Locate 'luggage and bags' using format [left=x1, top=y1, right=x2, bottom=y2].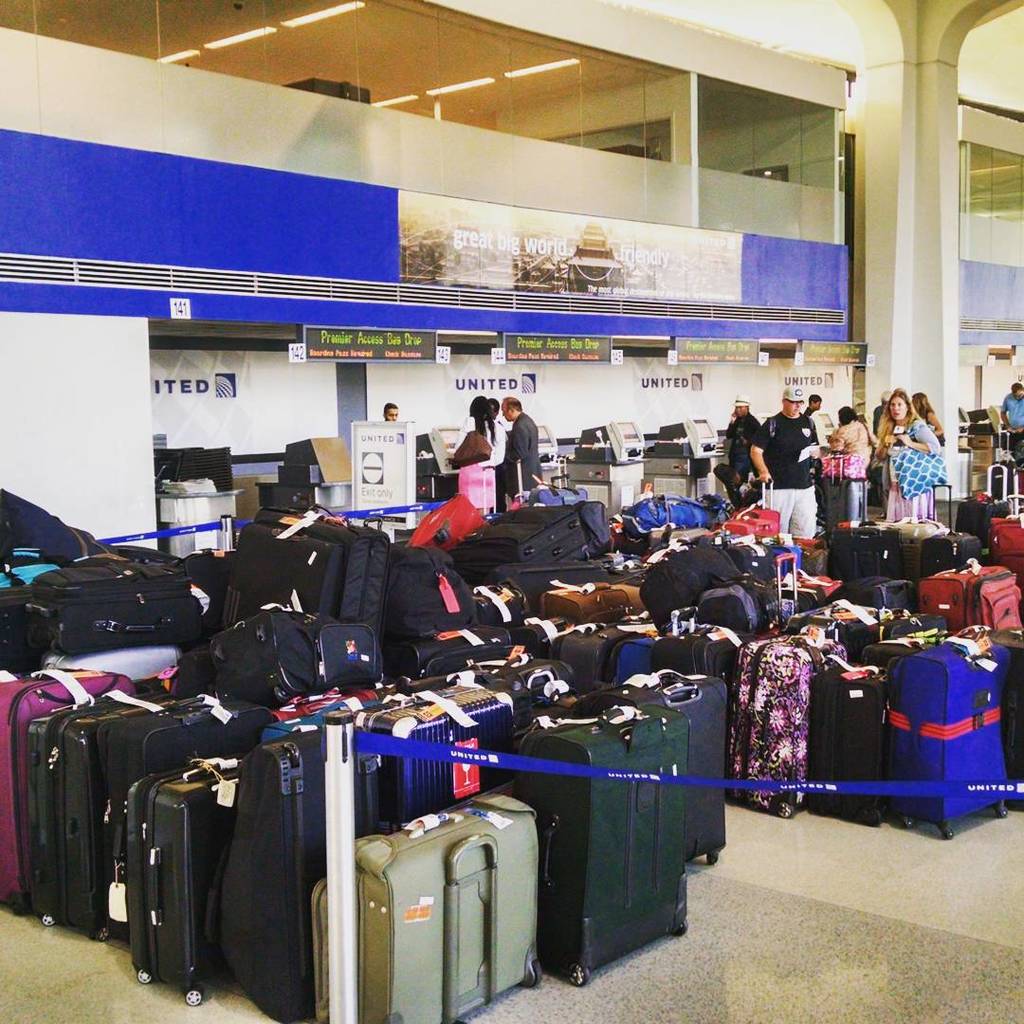
[left=802, top=595, right=882, bottom=659].
